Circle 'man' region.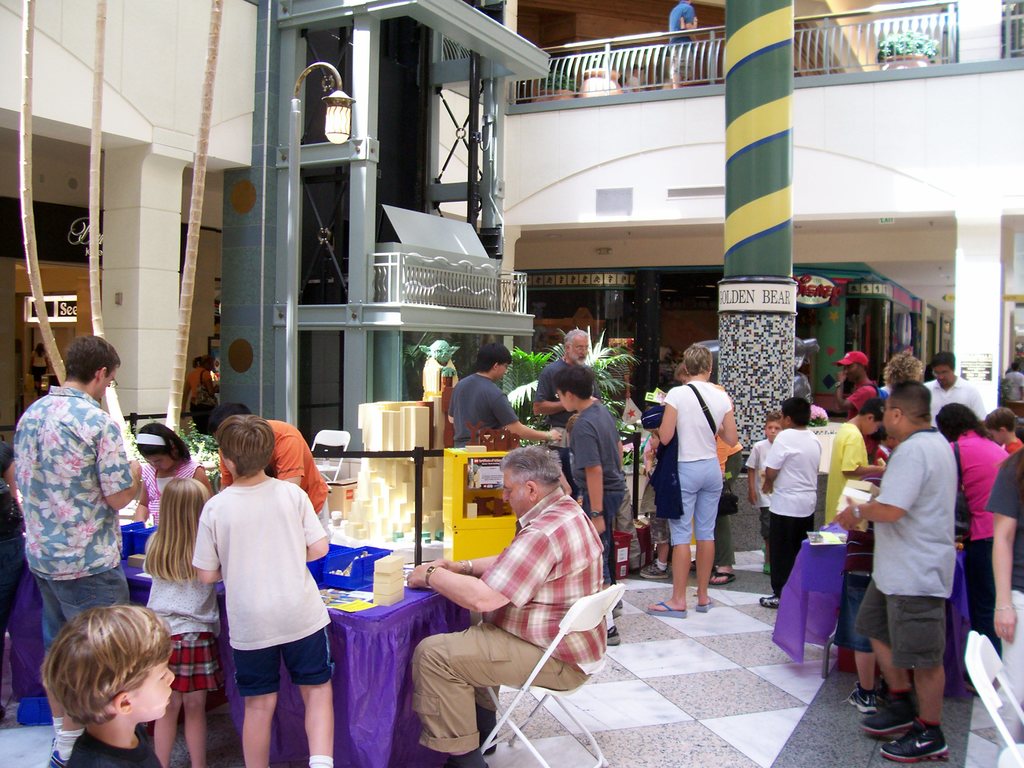
Region: 920, 340, 977, 433.
